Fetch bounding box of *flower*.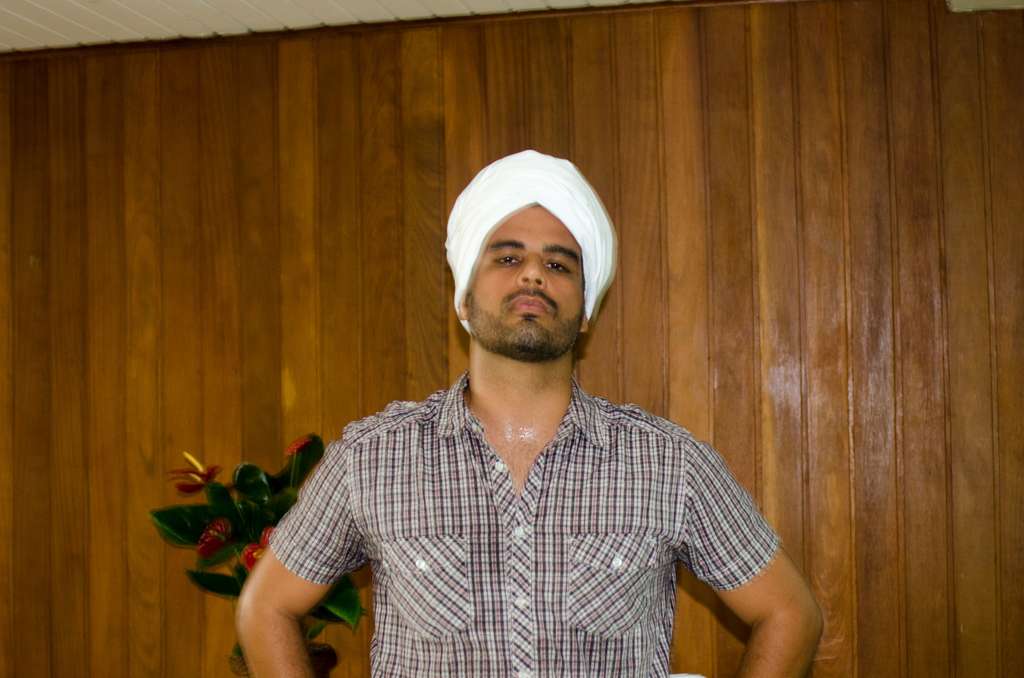
Bbox: (193, 519, 236, 559).
